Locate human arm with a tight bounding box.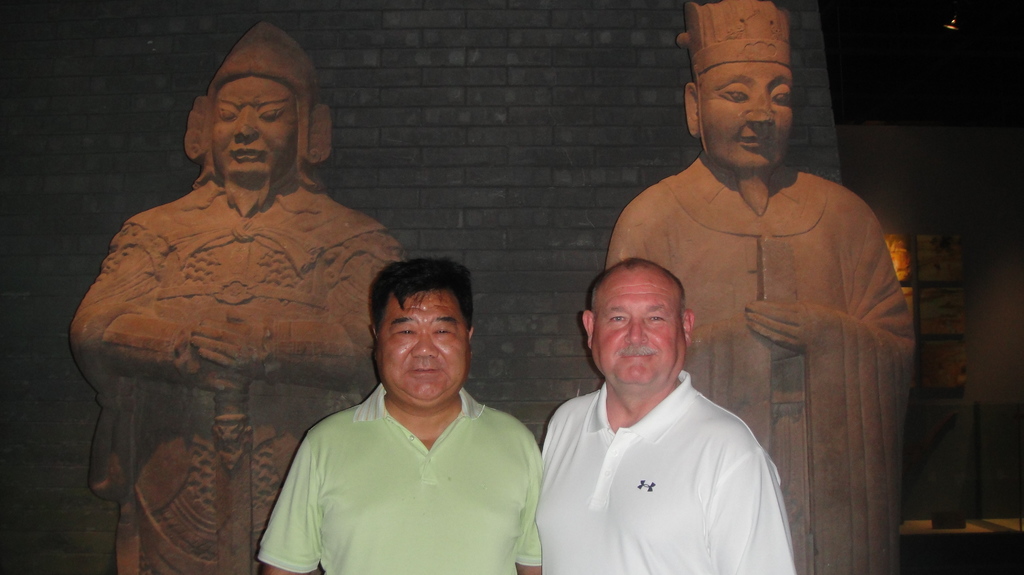
<box>716,435,795,574</box>.
